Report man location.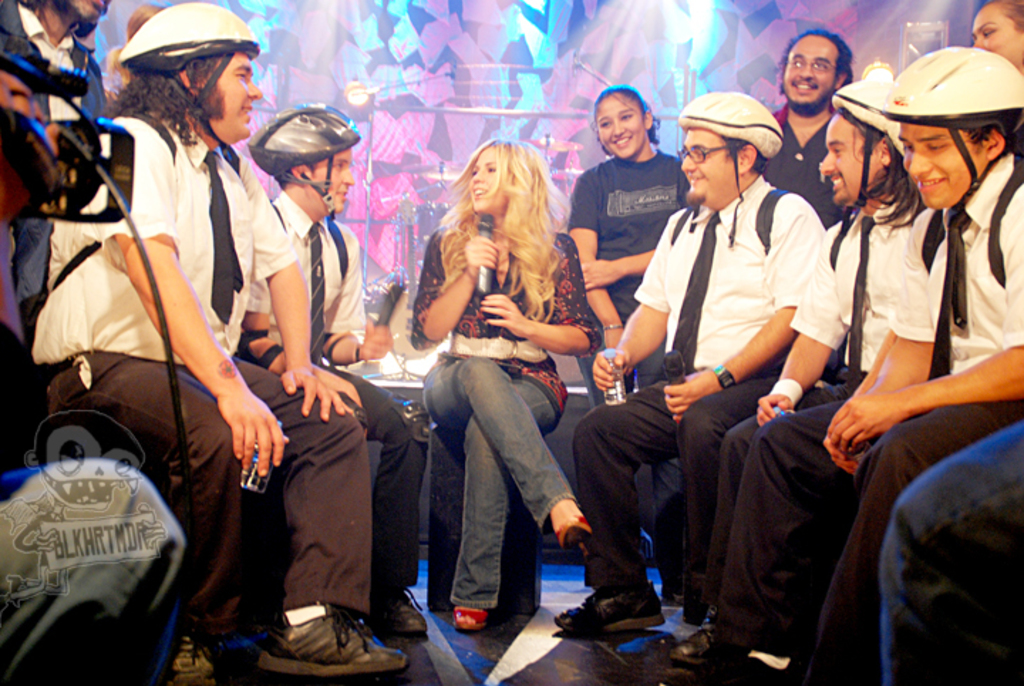
Report: (242, 98, 428, 639).
